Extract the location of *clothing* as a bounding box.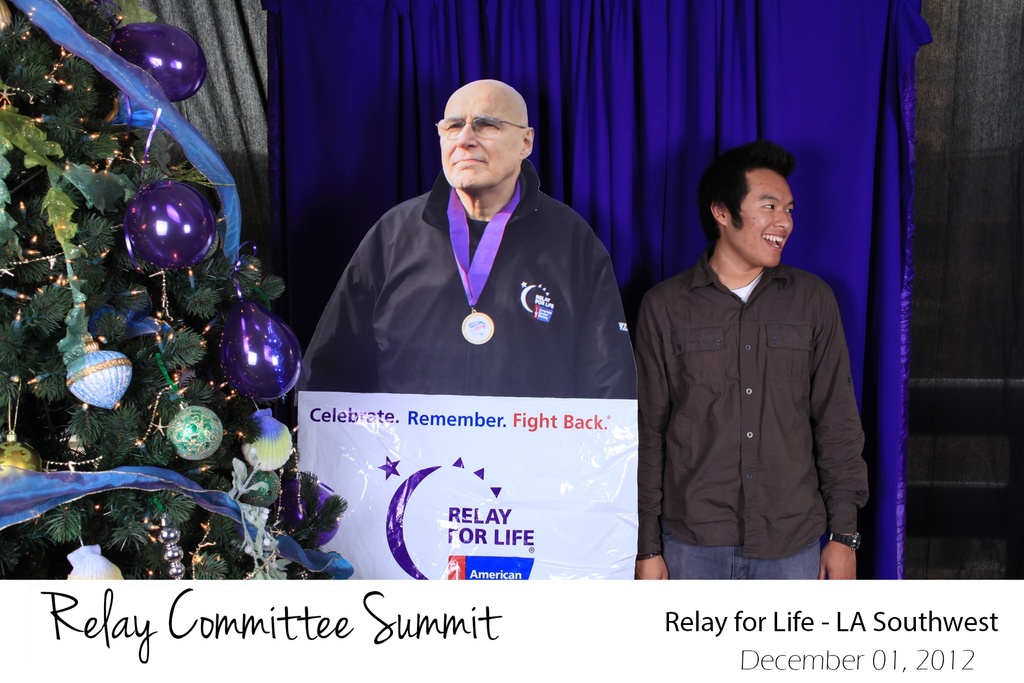
region(634, 236, 867, 577).
